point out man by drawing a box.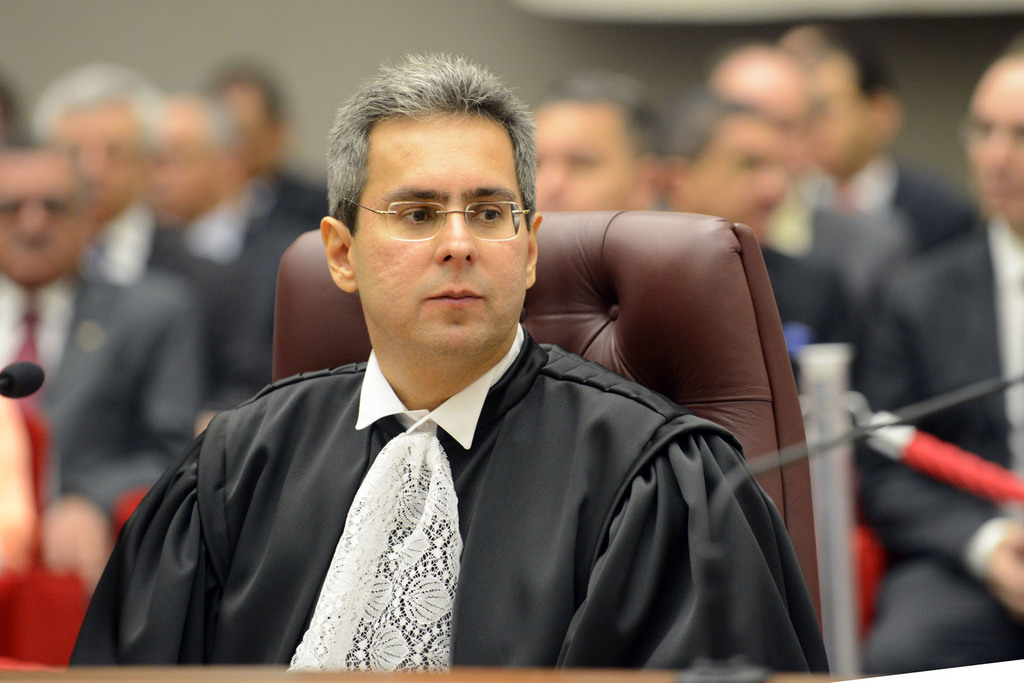
[left=65, top=49, right=831, bottom=682].
